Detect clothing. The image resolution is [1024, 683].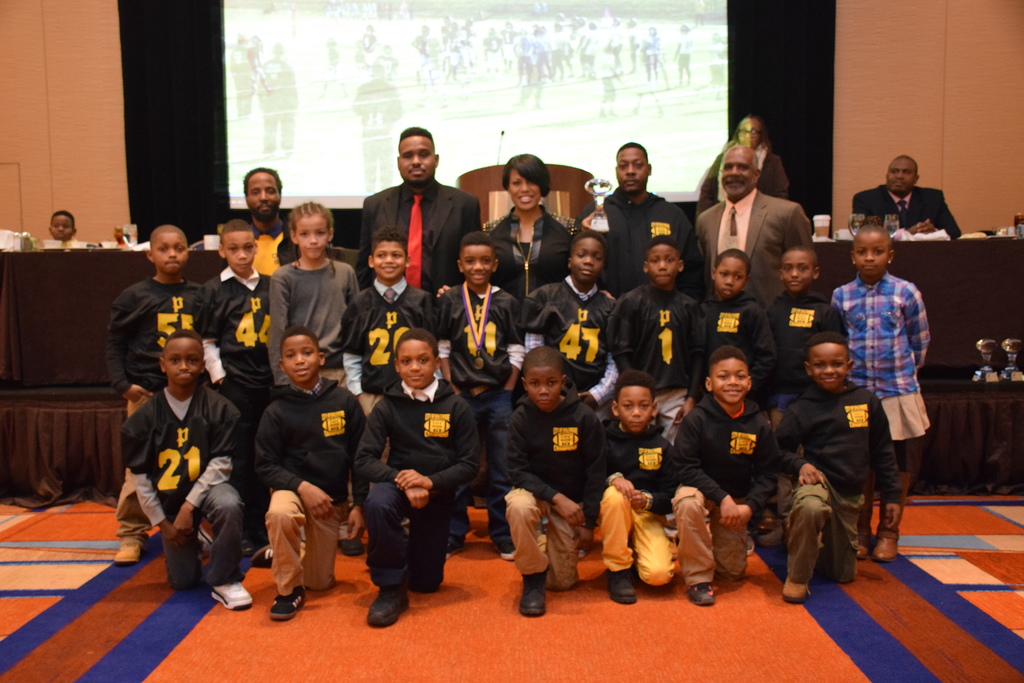
Rect(632, 46, 669, 103).
